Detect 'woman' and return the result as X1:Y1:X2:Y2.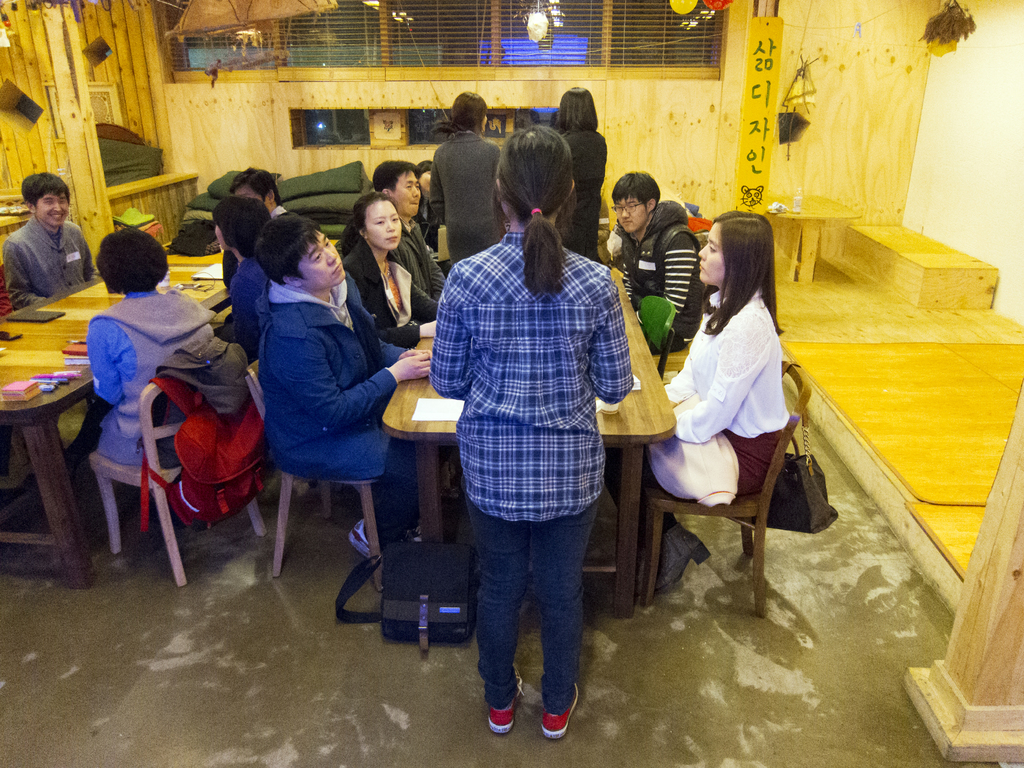
340:192:444:350.
